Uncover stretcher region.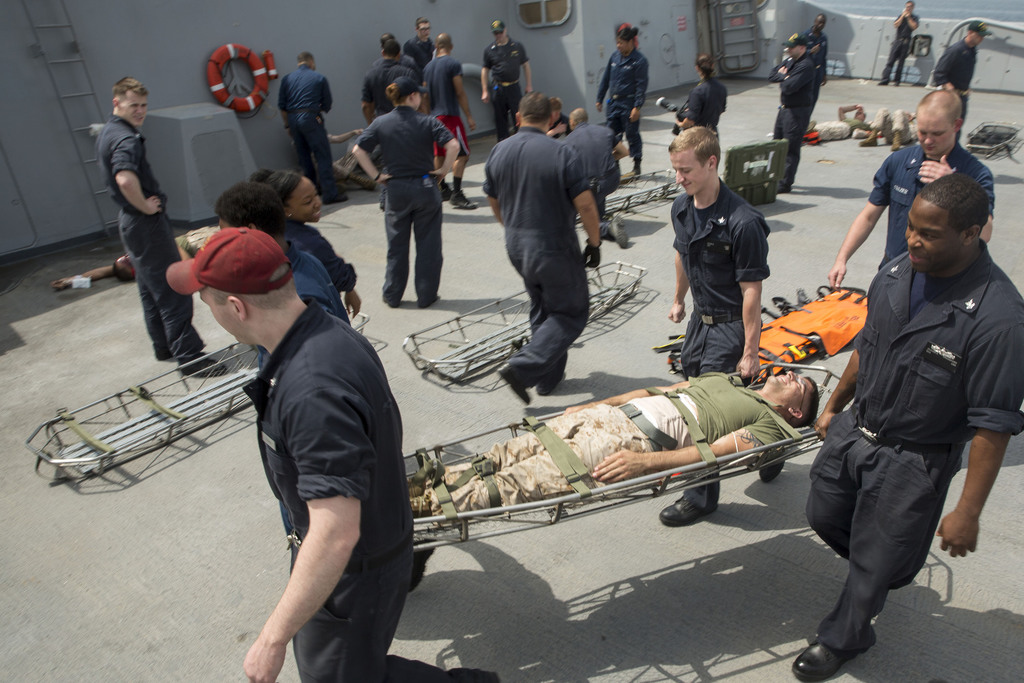
Uncovered: Rect(399, 364, 838, 555).
